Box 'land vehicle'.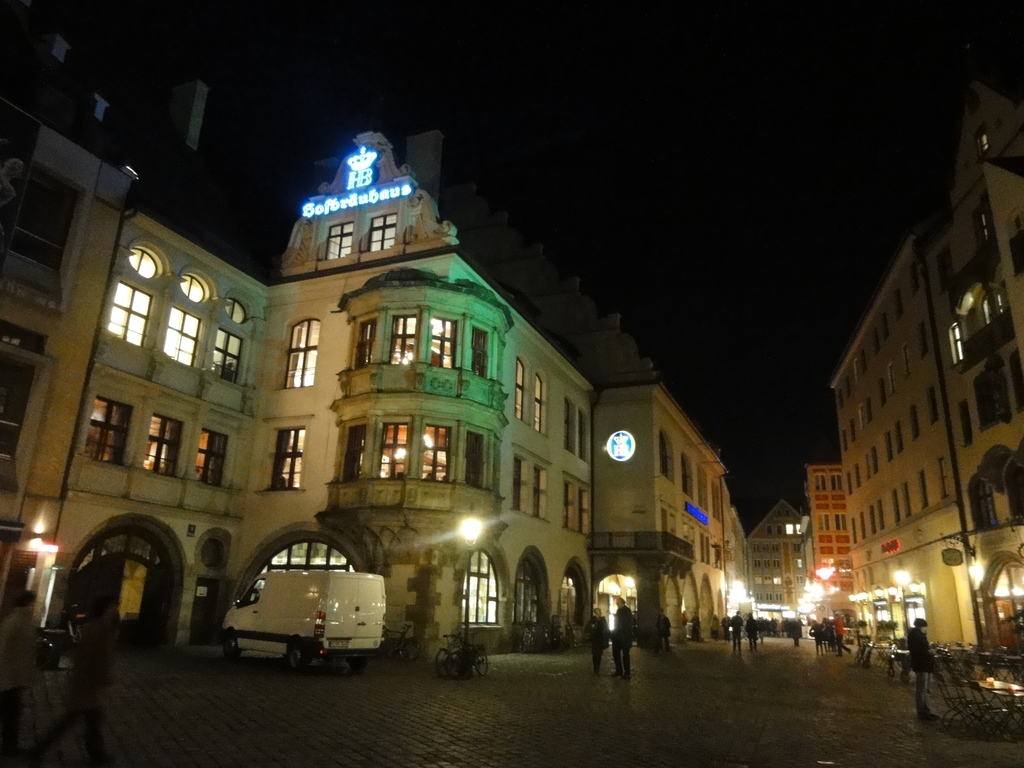
pyautogui.locateOnScreen(520, 623, 535, 650).
